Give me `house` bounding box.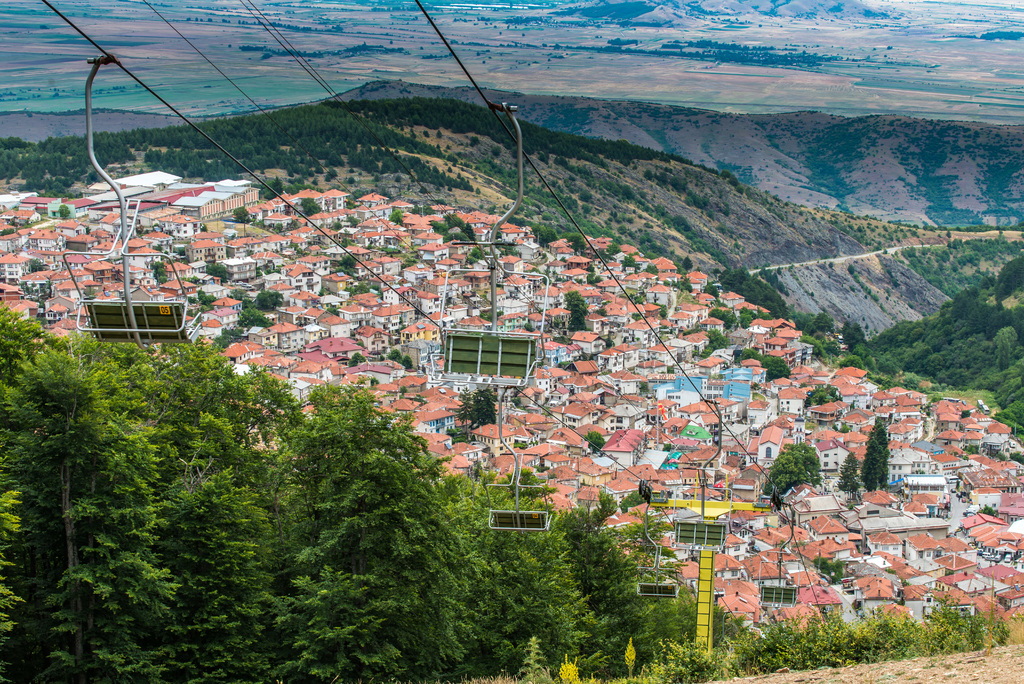
l=573, t=480, r=614, b=510.
